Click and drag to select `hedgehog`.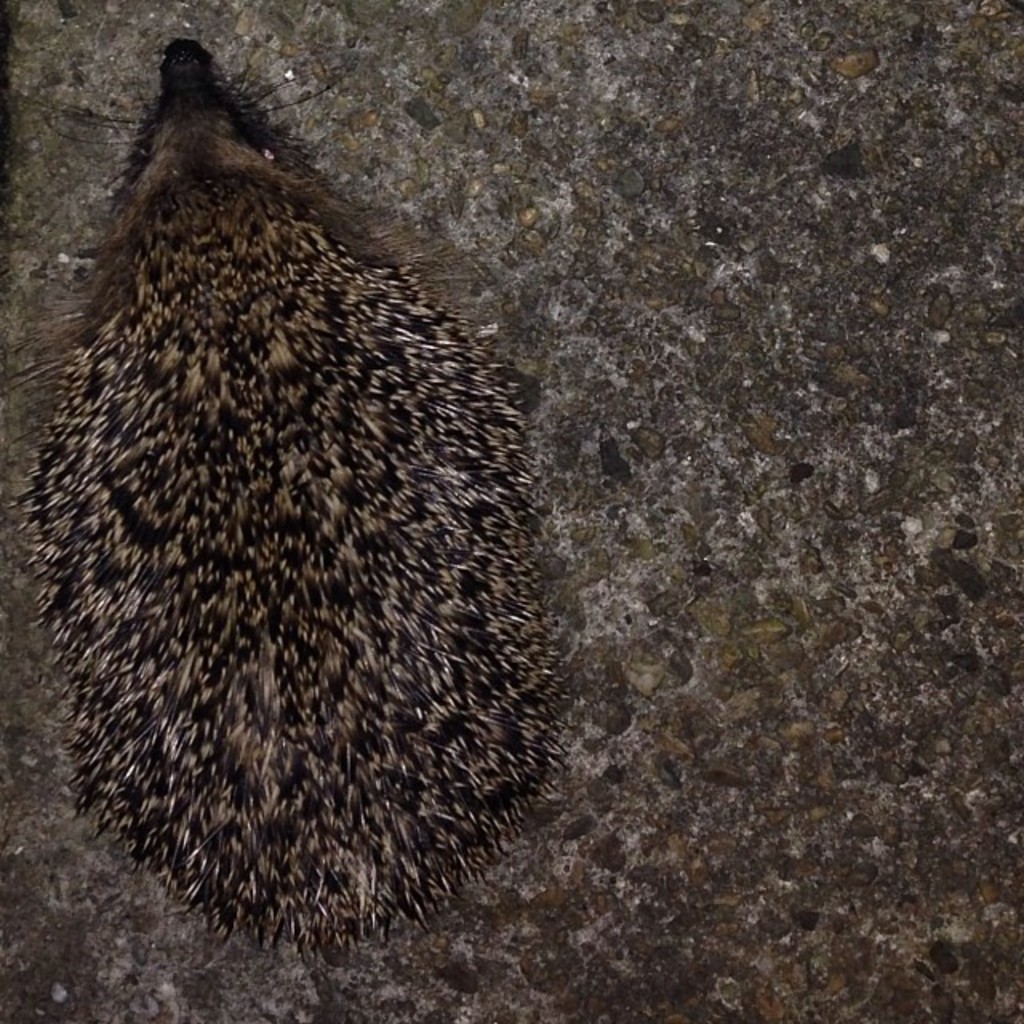
Selection: <bbox>2, 37, 574, 966</bbox>.
